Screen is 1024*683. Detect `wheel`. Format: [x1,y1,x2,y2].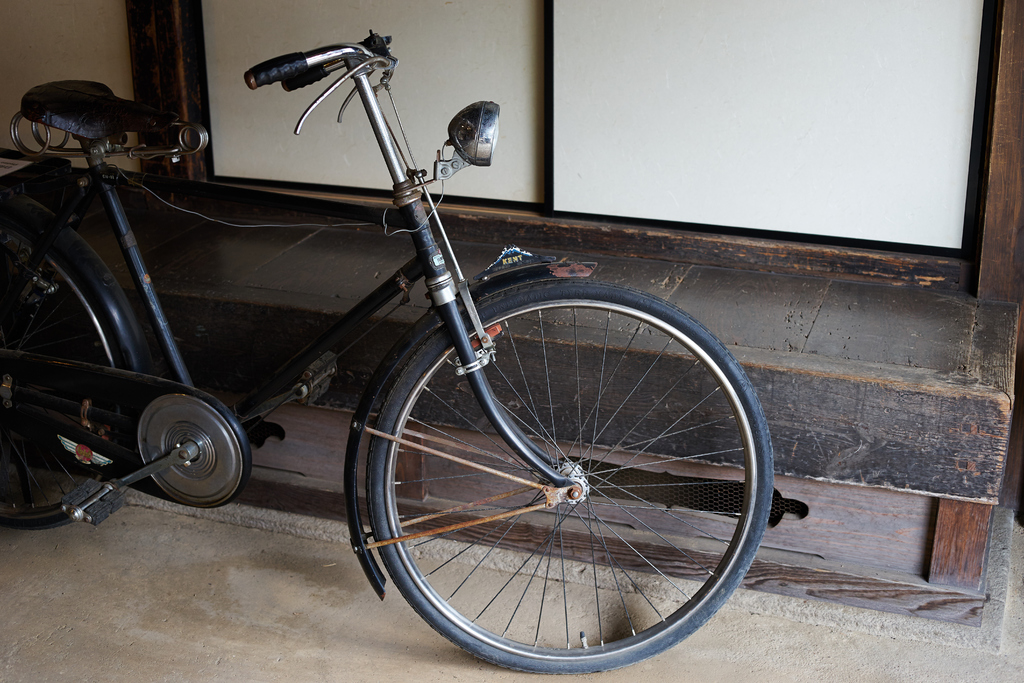
[0,216,127,532].
